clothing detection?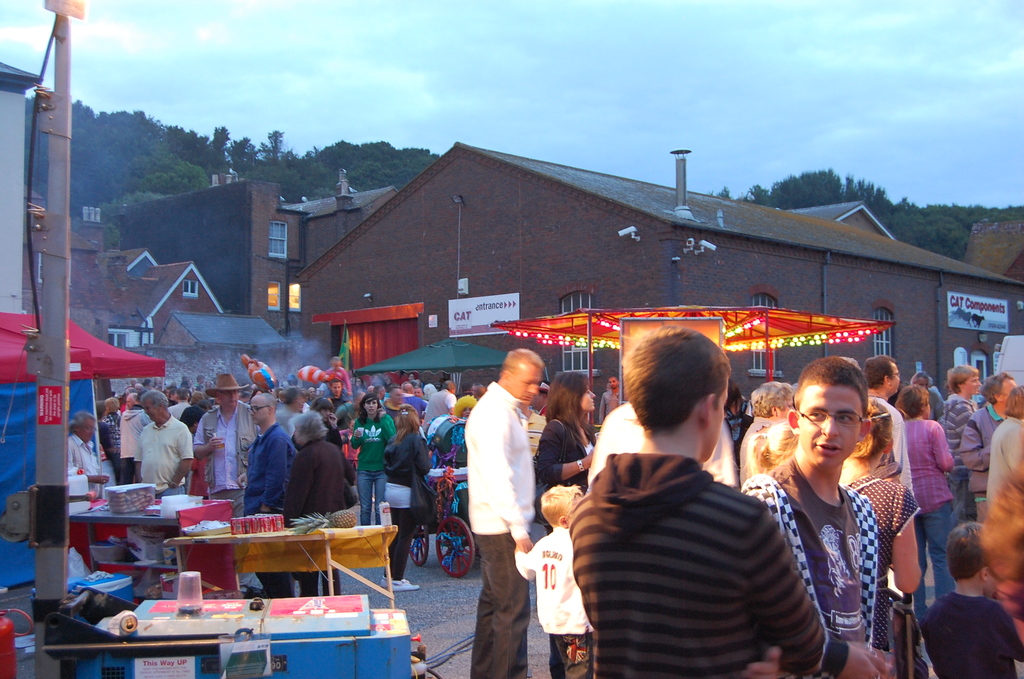
x1=106, y1=414, x2=124, y2=455
